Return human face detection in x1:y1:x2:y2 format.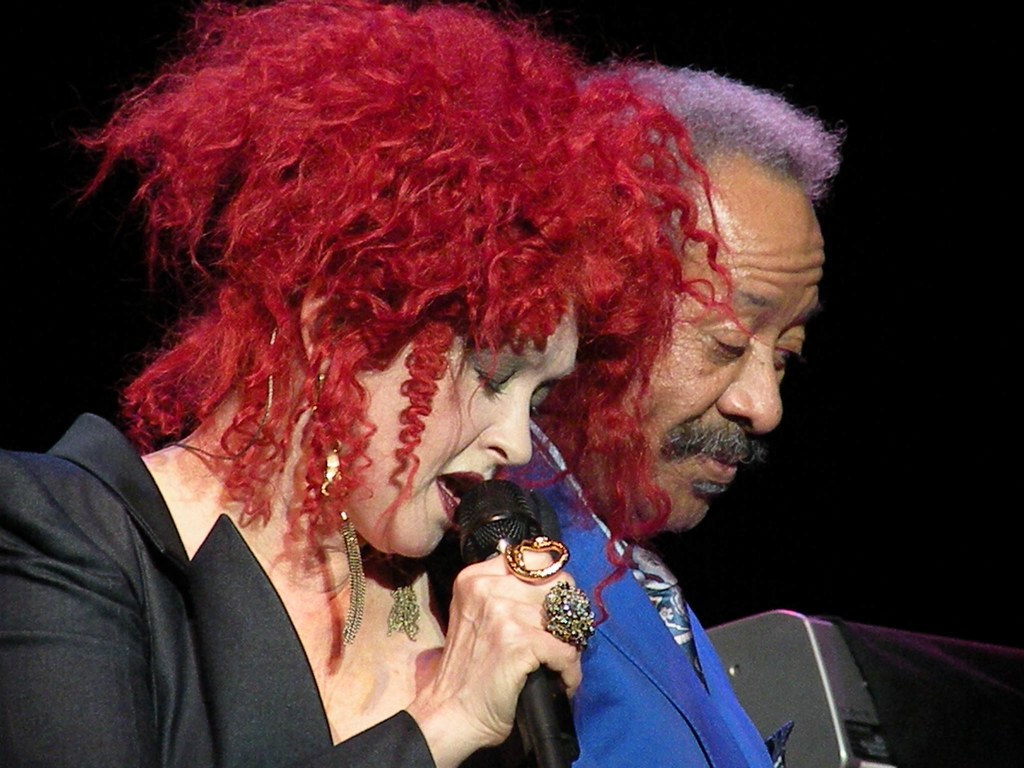
589:146:822:532.
